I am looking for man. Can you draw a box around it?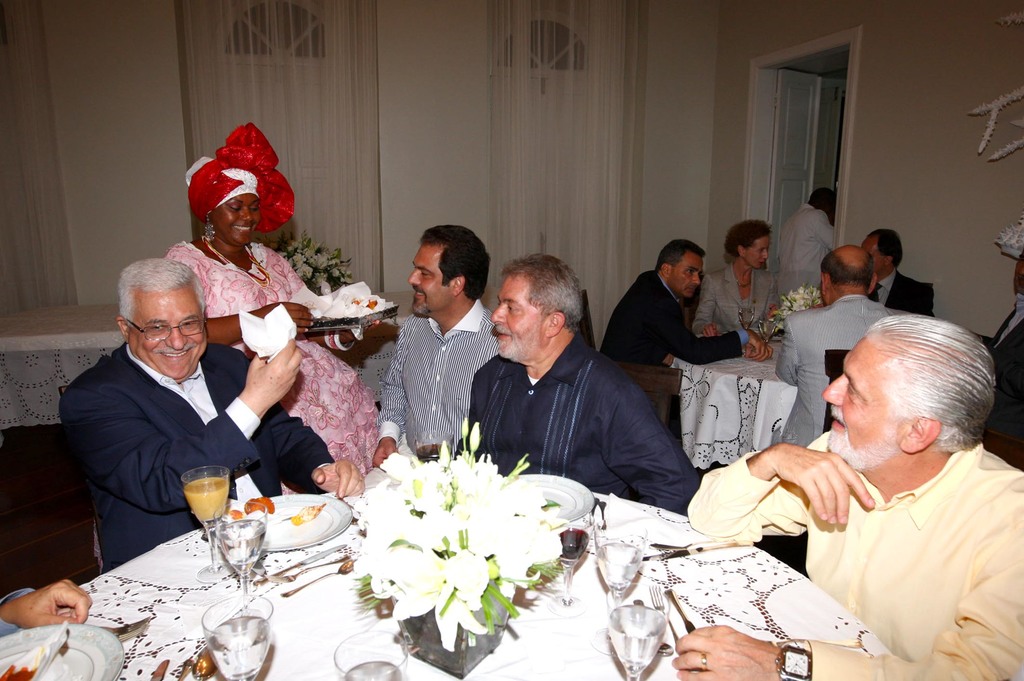
Sure, the bounding box is 772,244,894,449.
